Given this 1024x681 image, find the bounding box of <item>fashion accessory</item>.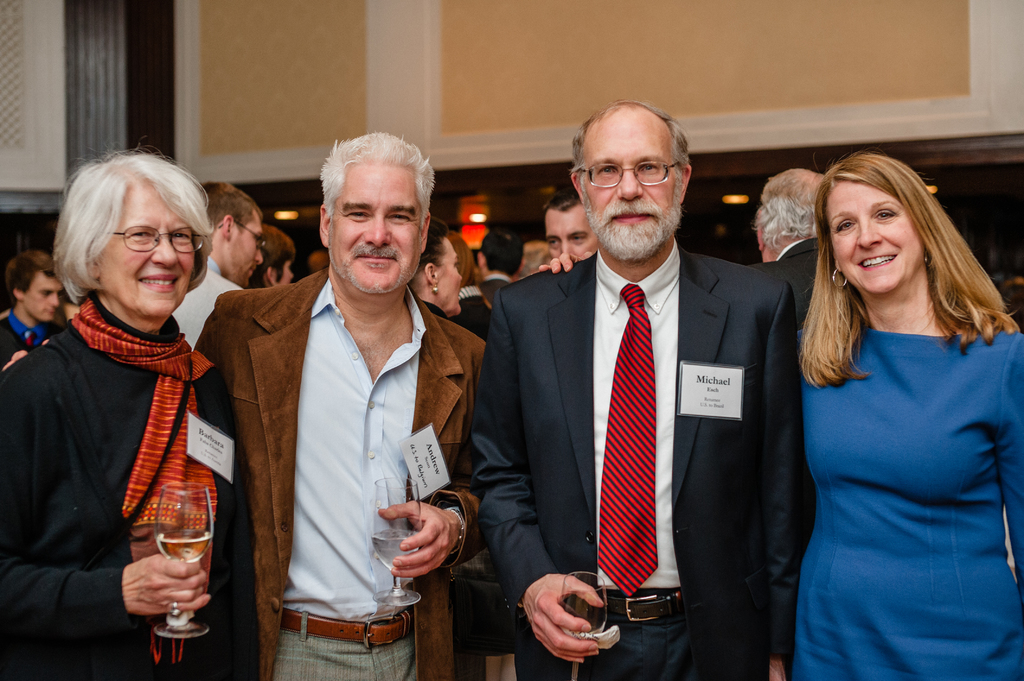
<region>446, 508, 465, 557</region>.
